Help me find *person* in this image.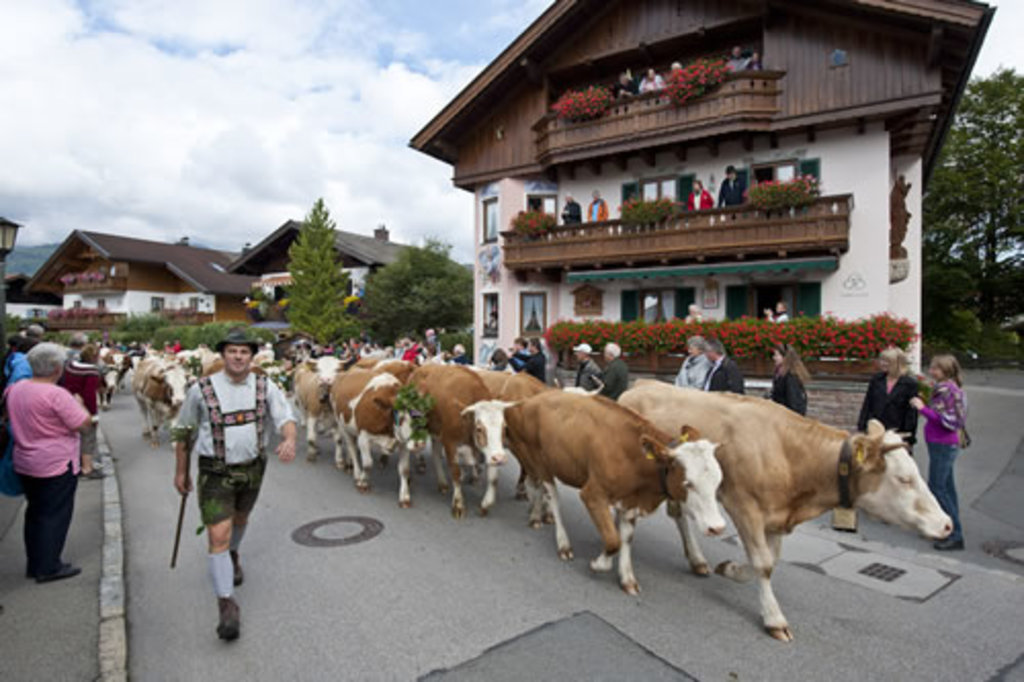
Found it: [584,186,606,240].
